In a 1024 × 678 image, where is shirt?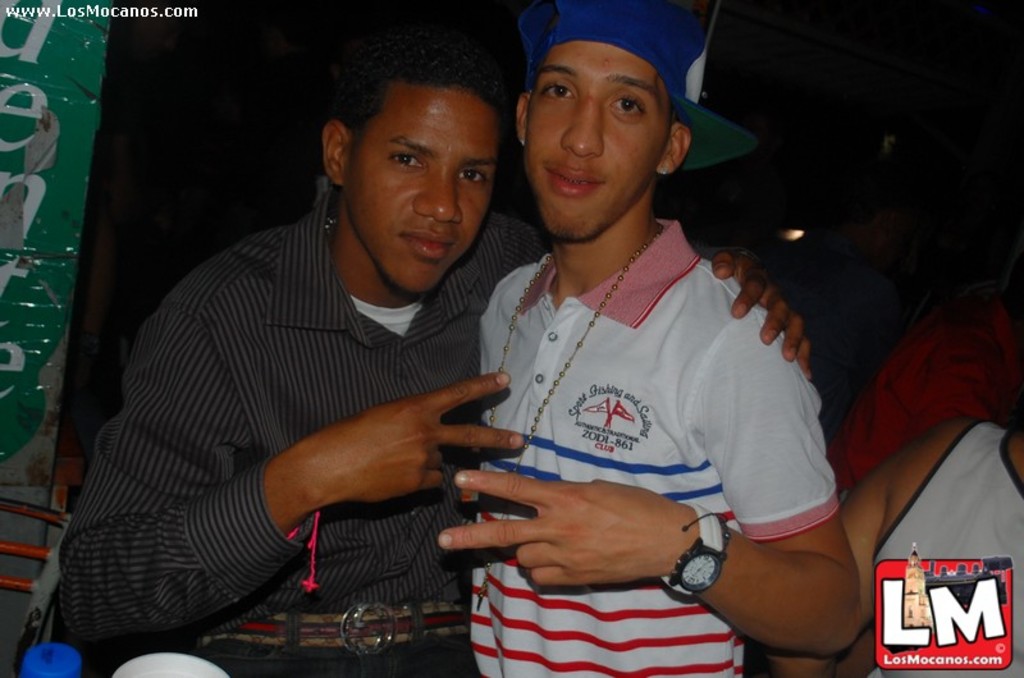
<bbox>56, 183, 549, 649</bbox>.
